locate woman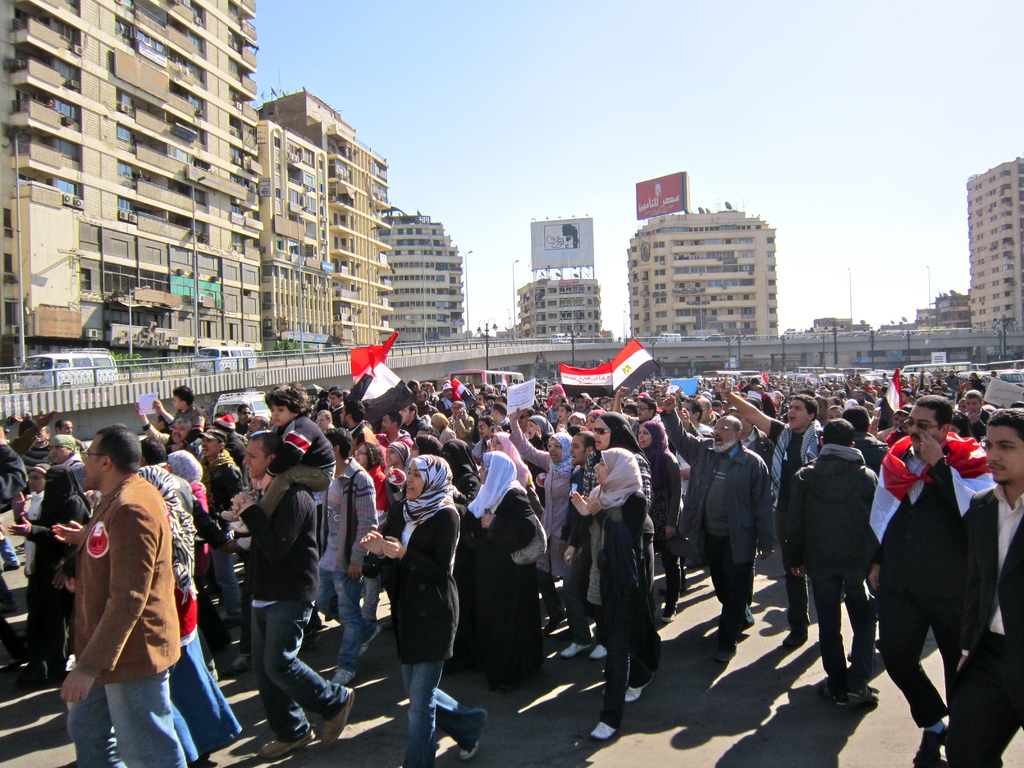
[634, 416, 687, 623]
